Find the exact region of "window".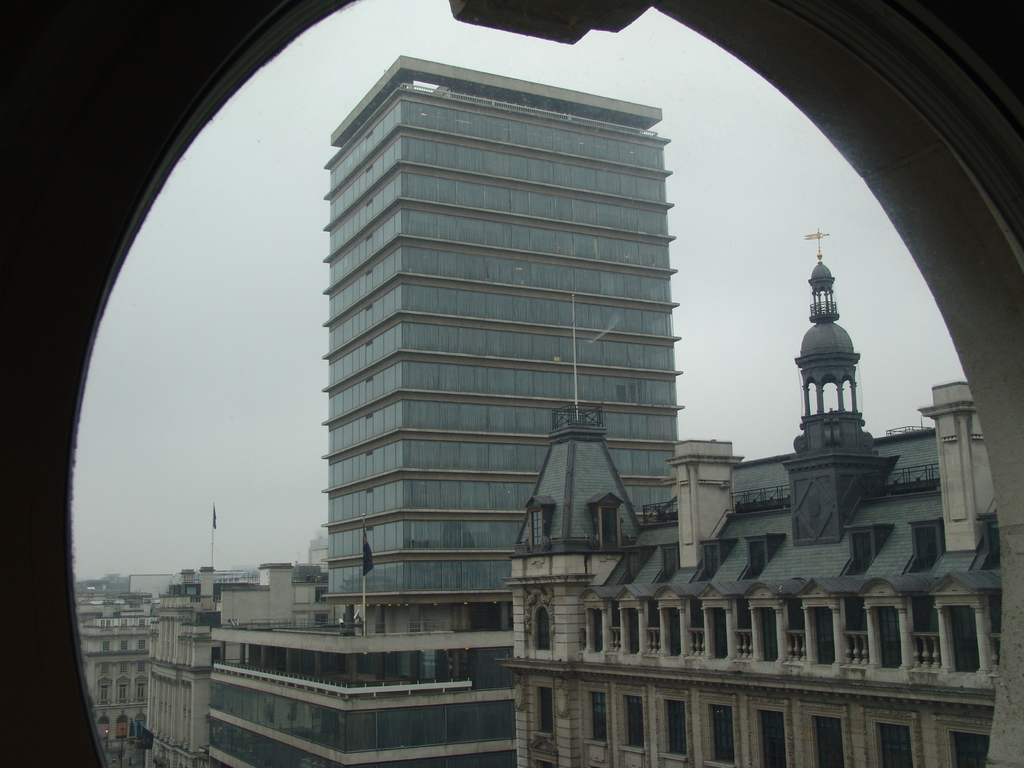
Exact region: [868, 723, 916, 767].
